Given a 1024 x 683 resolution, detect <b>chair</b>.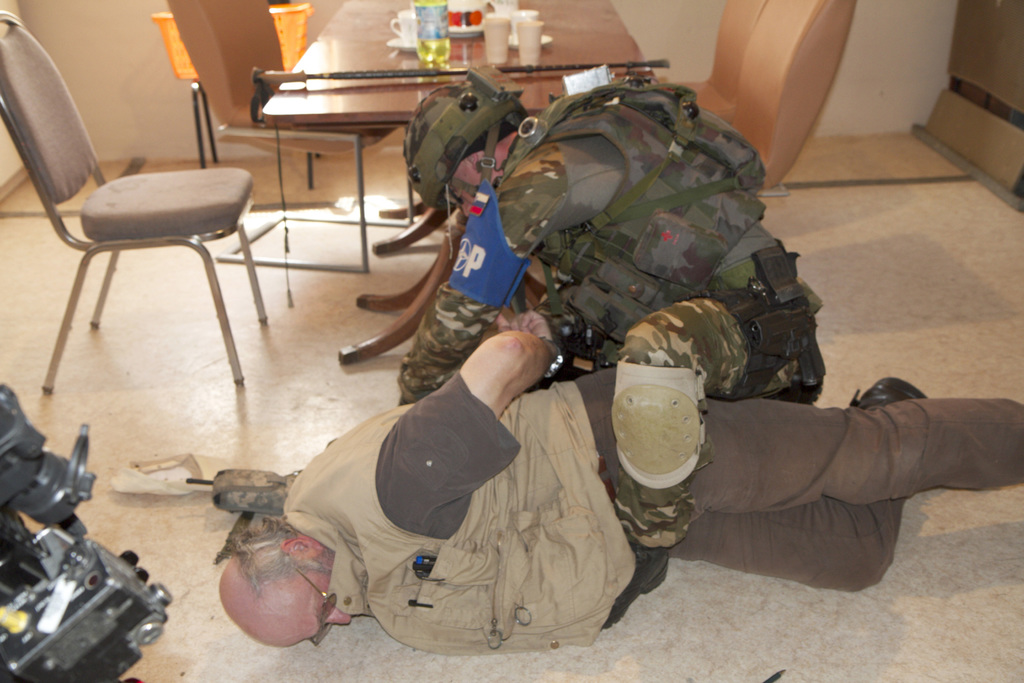
{"left": 654, "top": 0, "right": 765, "bottom": 106}.
